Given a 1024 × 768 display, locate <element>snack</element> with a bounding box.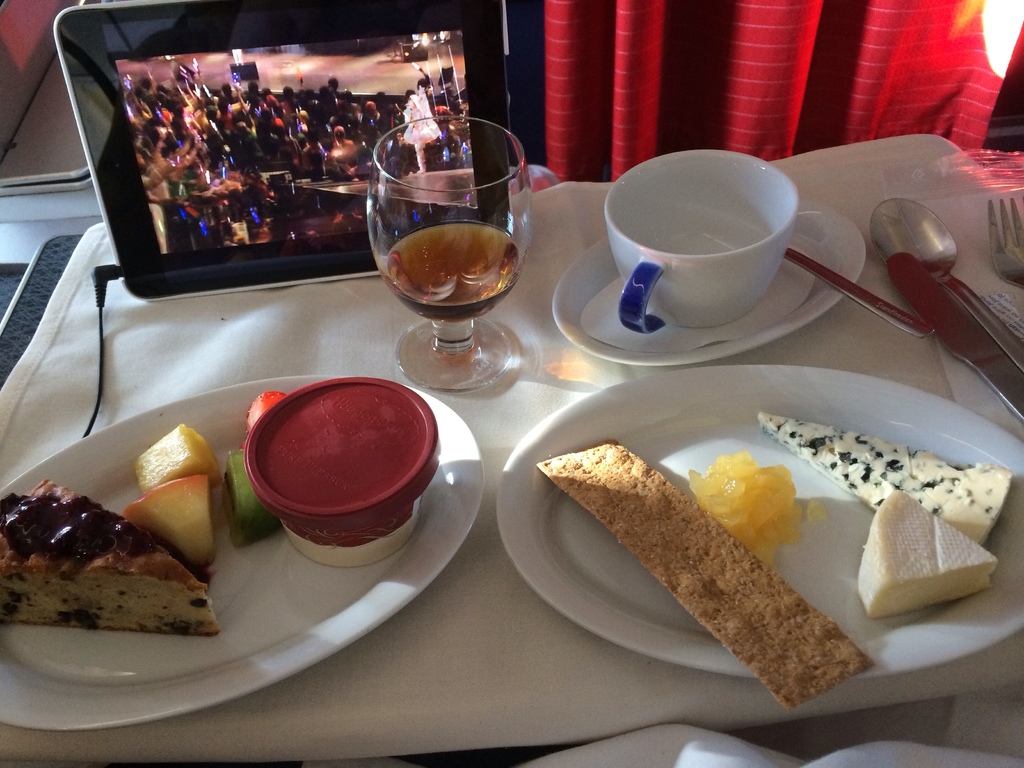
Located: locate(683, 459, 803, 563).
